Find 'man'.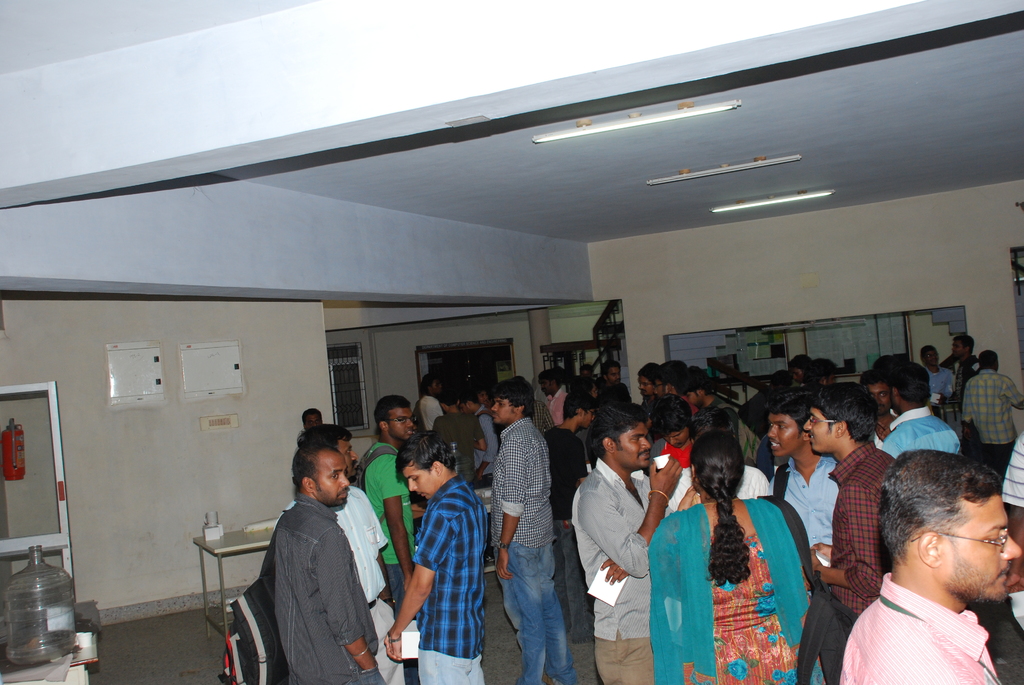
766:387:838:684.
